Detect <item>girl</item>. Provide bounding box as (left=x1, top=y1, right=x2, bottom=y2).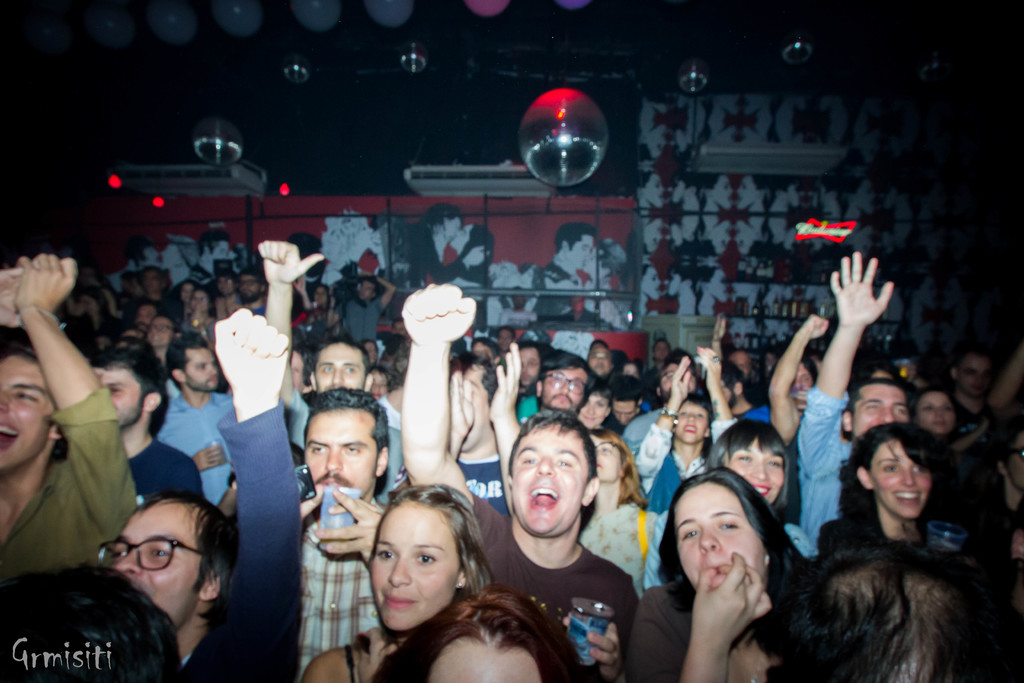
(left=582, top=428, right=656, bottom=587).
